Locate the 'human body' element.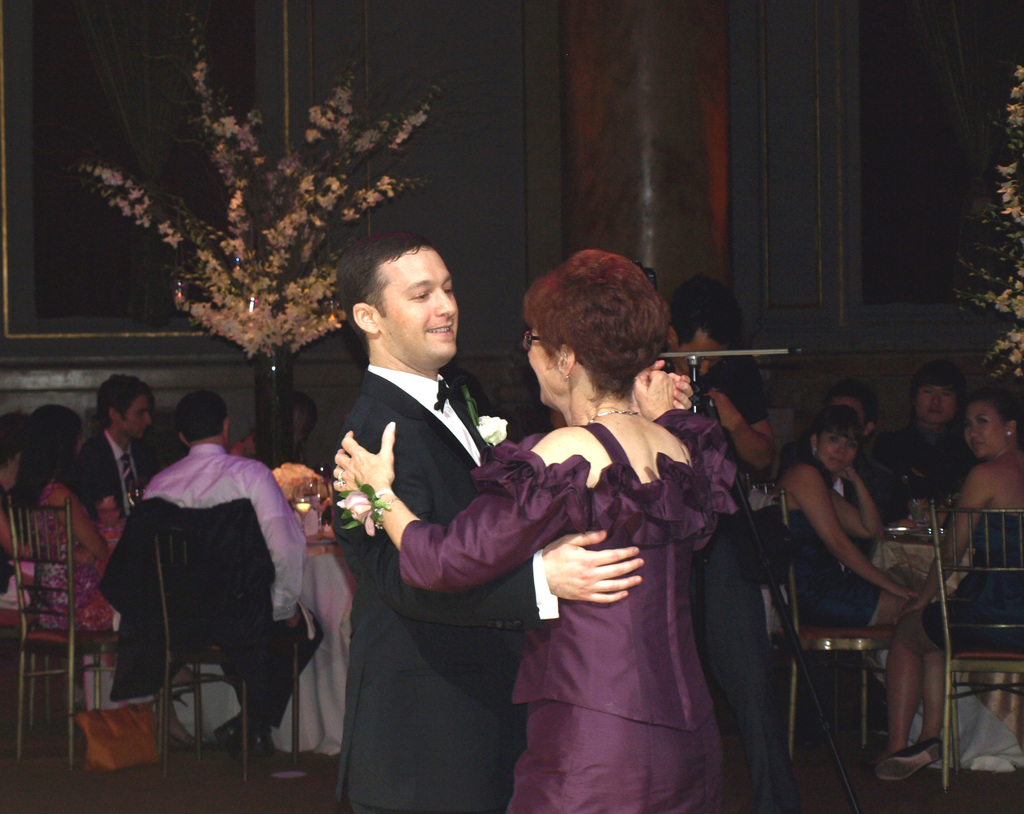
Element bbox: (left=689, top=351, right=779, bottom=813).
